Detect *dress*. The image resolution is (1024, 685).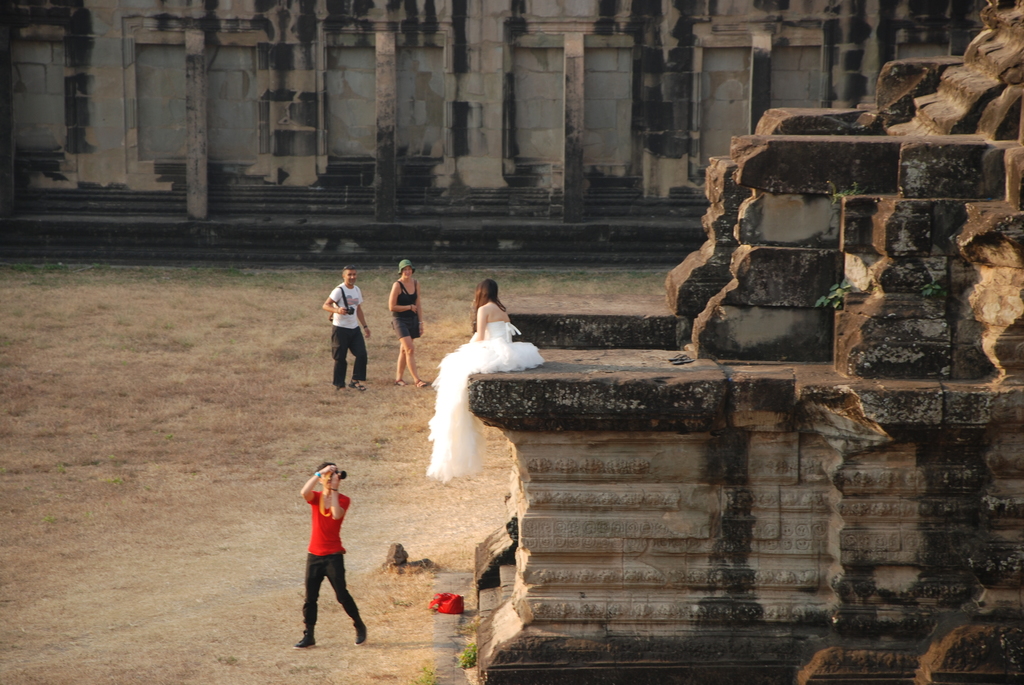
424:323:544:484.
